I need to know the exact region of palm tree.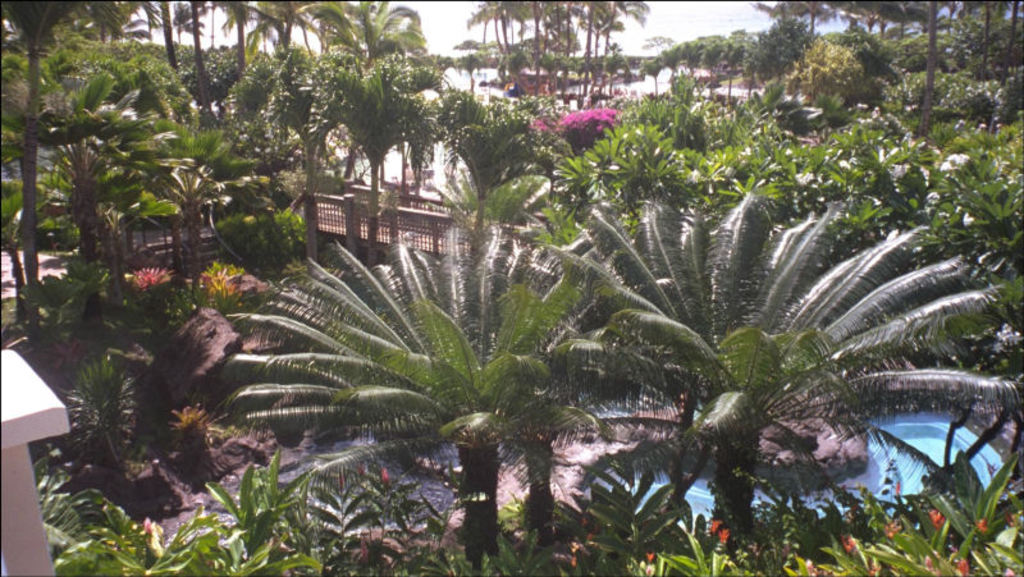
Region: detection(543, 0, 605, 50).
